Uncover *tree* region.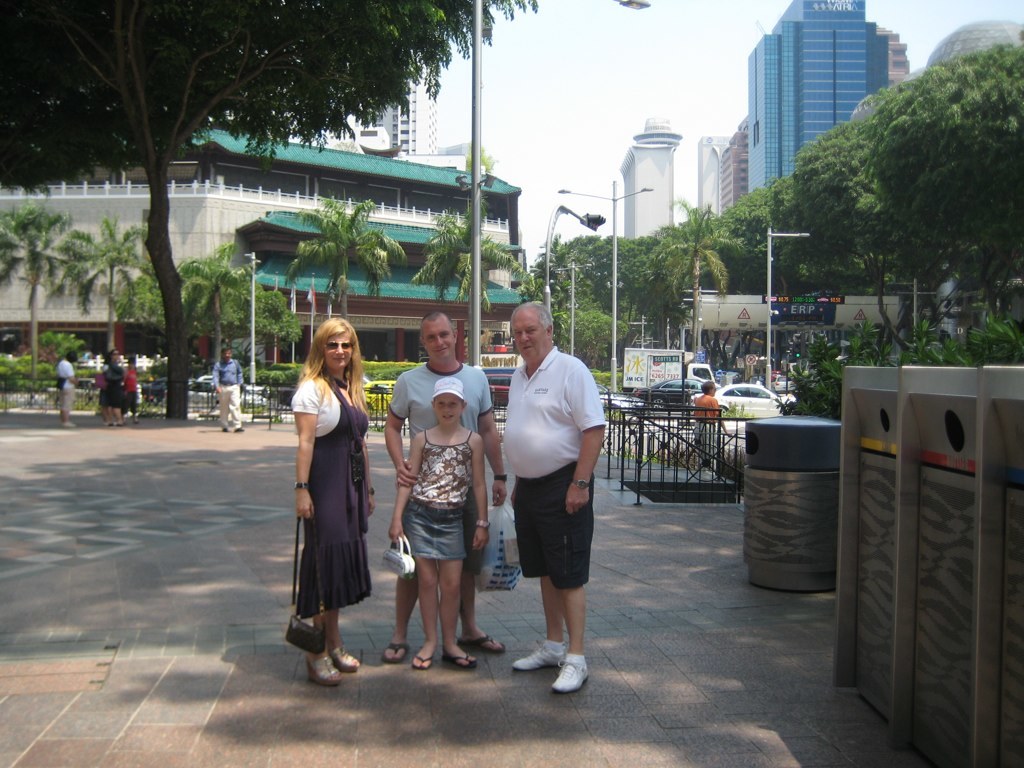
Uncovered: {"left": 654, "top": 195, "right": 747, "bottom": 362}.
